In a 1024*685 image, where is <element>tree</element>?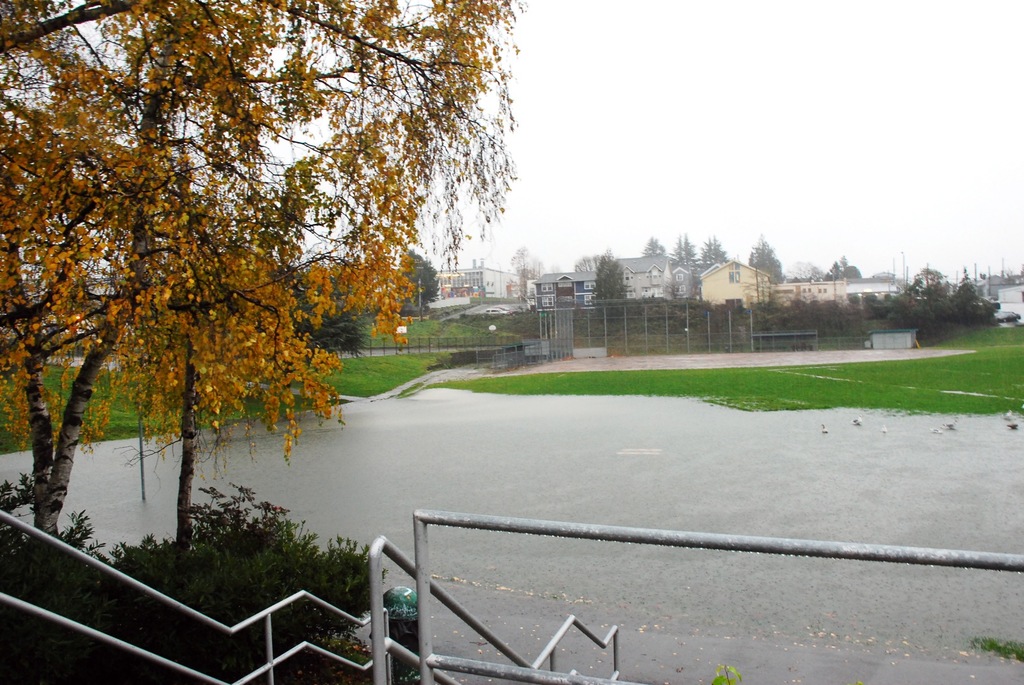
rect(396, 243, 439, 319).
